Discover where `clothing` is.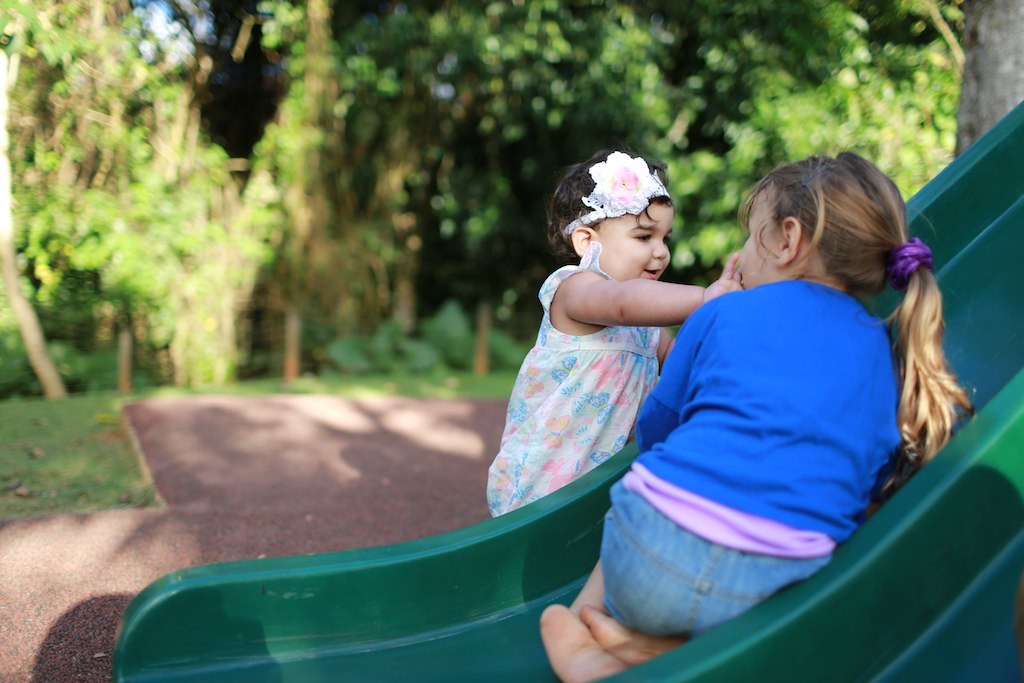
Discovered at [596,280,907,640].
